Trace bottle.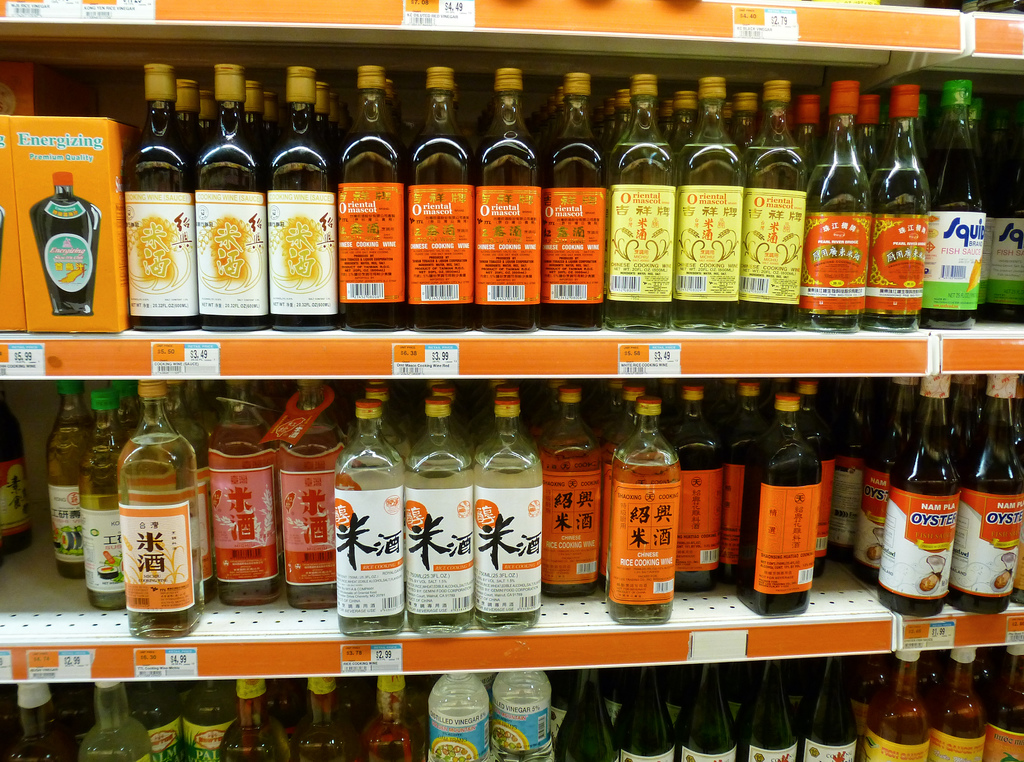
Traced to <bbox>725, 660, 762, 712</bbox>.
